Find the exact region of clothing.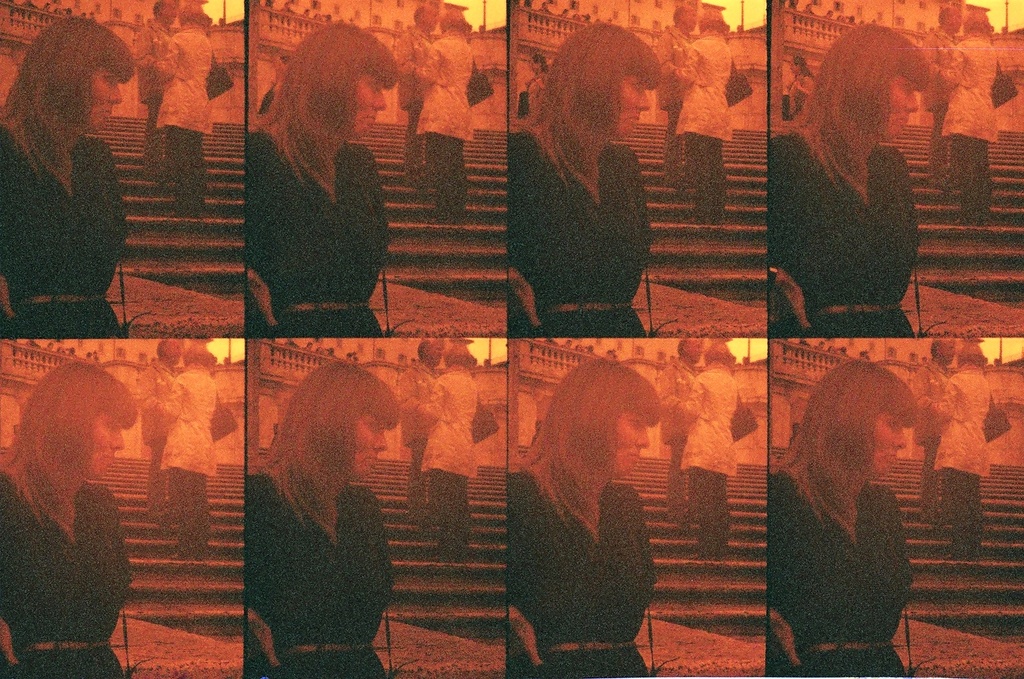
Exact region: (907,361,946,501).
